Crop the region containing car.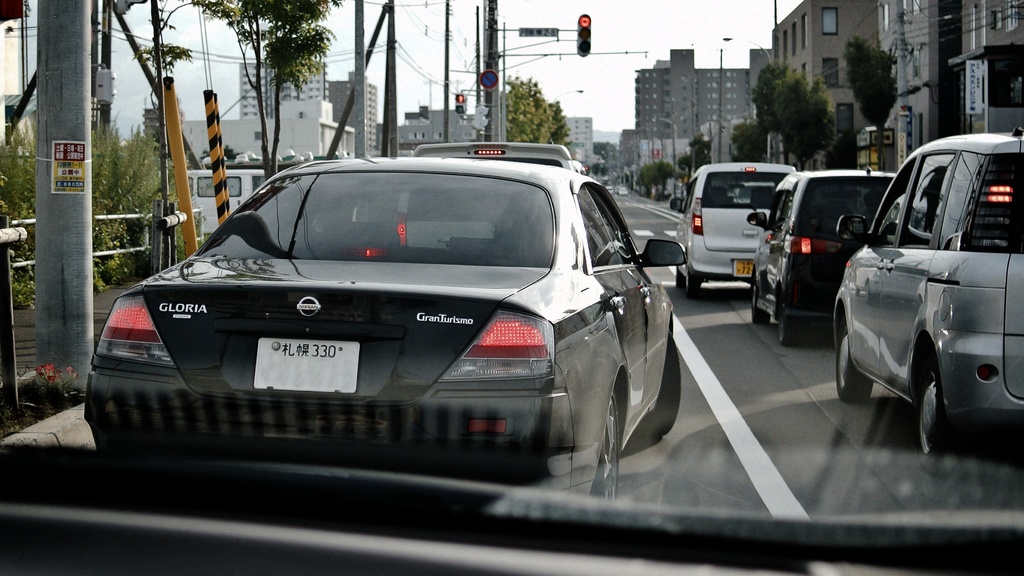
Crop region: 670, 163, 799, 295.
